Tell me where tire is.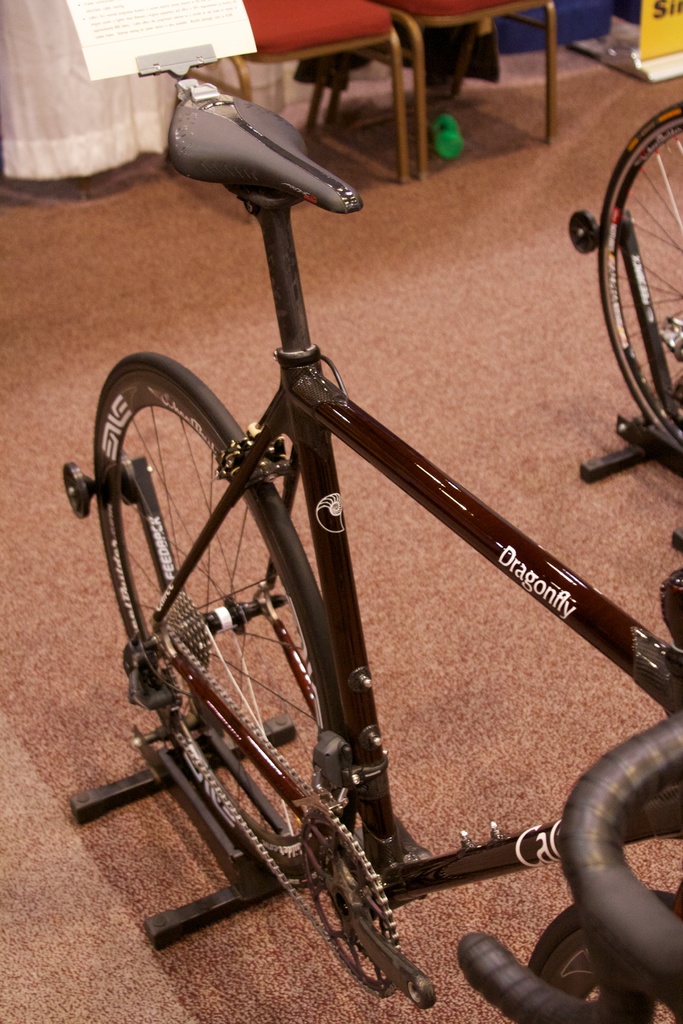
tire is at select_region(530, 896, 682, 1023).
